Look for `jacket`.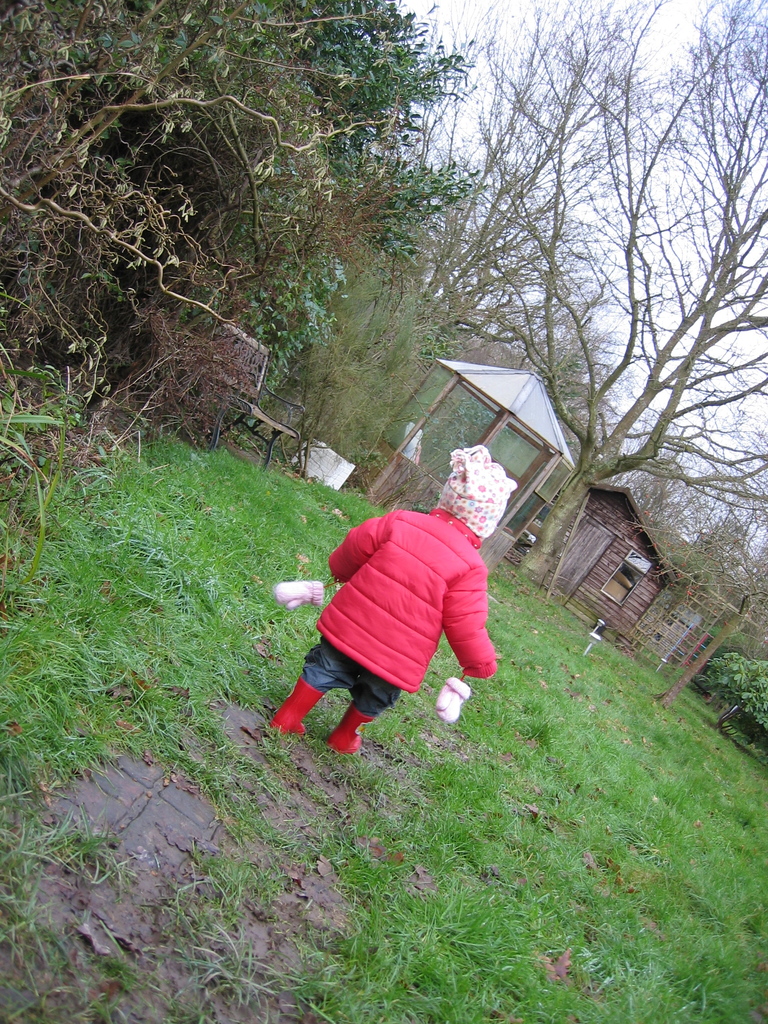
Found: box(316, 506, 496, 691).
